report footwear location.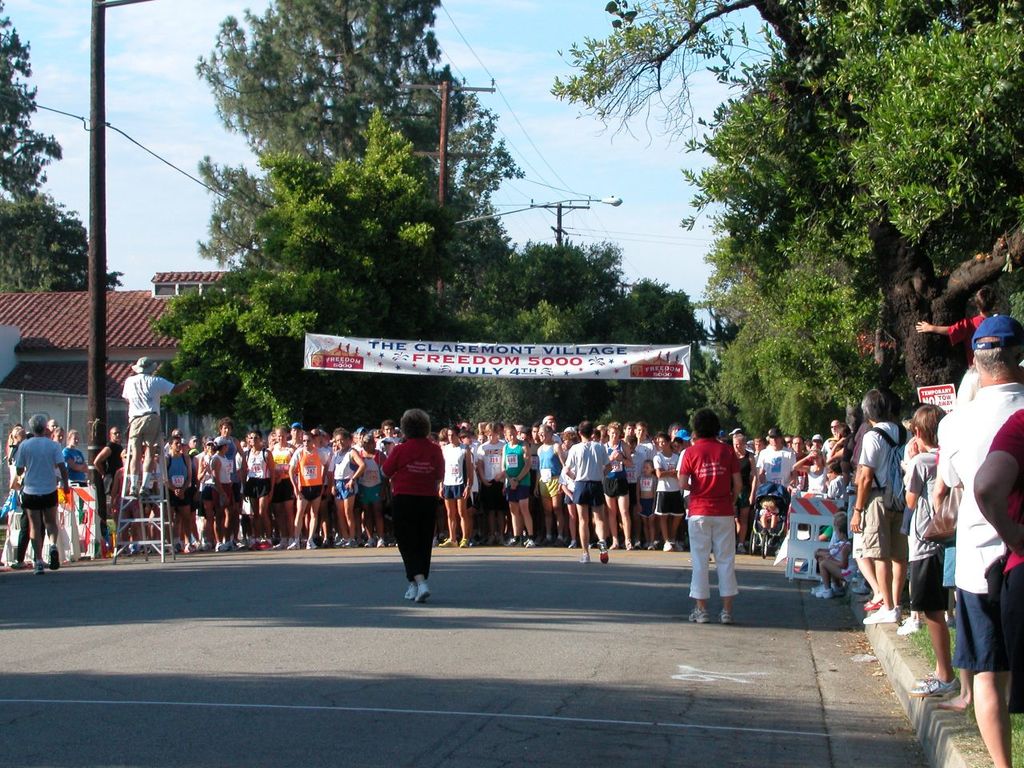
Report: (left=733, top=542, right=753, bottom=558).
